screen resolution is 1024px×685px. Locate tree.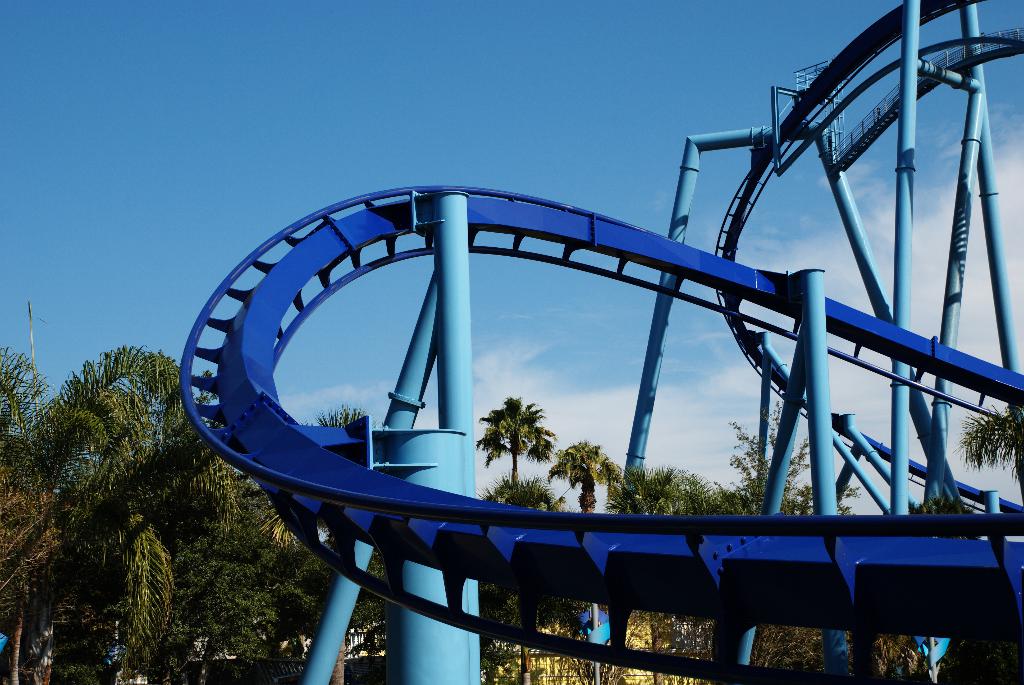
(948,402,1023,508).
